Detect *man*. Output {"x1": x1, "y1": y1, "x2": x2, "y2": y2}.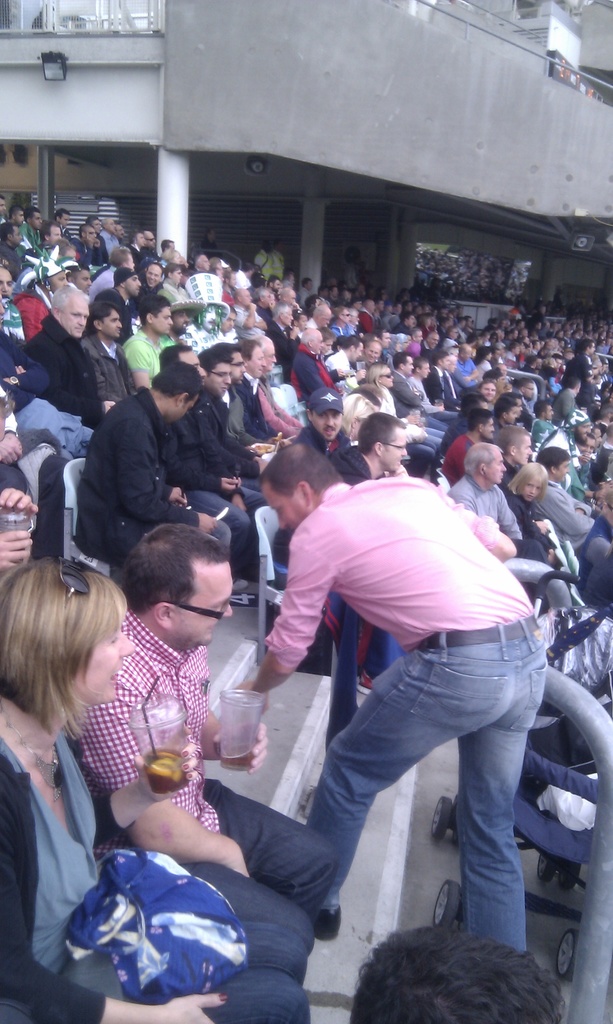
{"x1": 56, "y1": 211, "x2": 72, "y2": 239}.
